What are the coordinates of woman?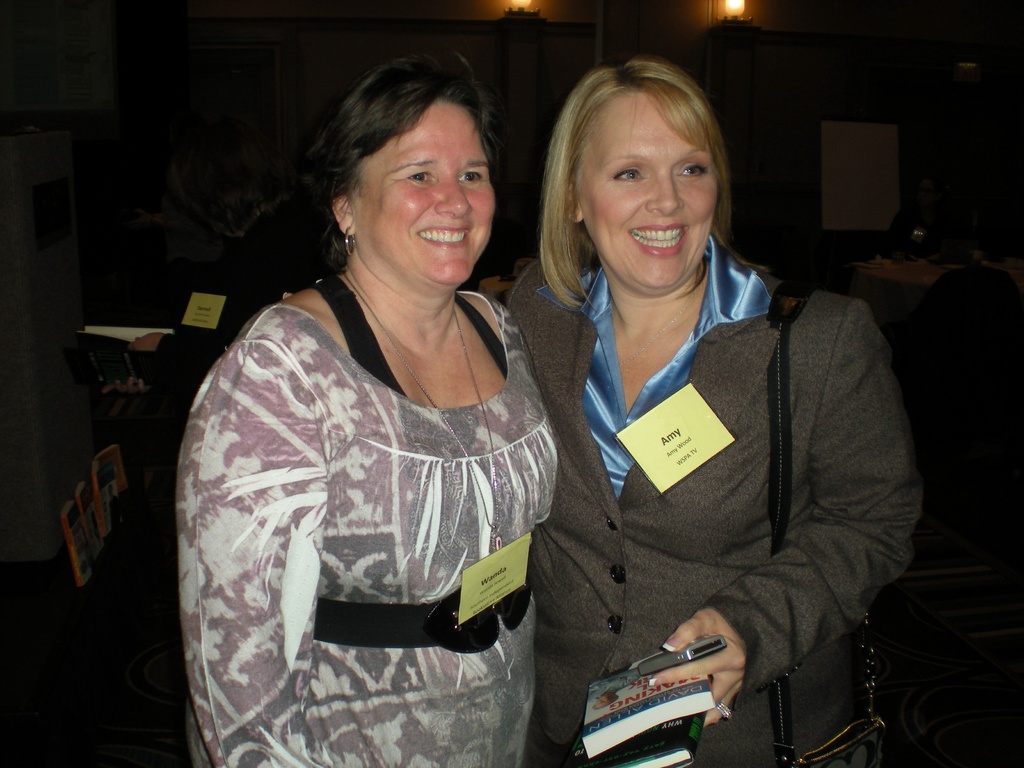
(left=180, top=65, right=599, bottom=764).
